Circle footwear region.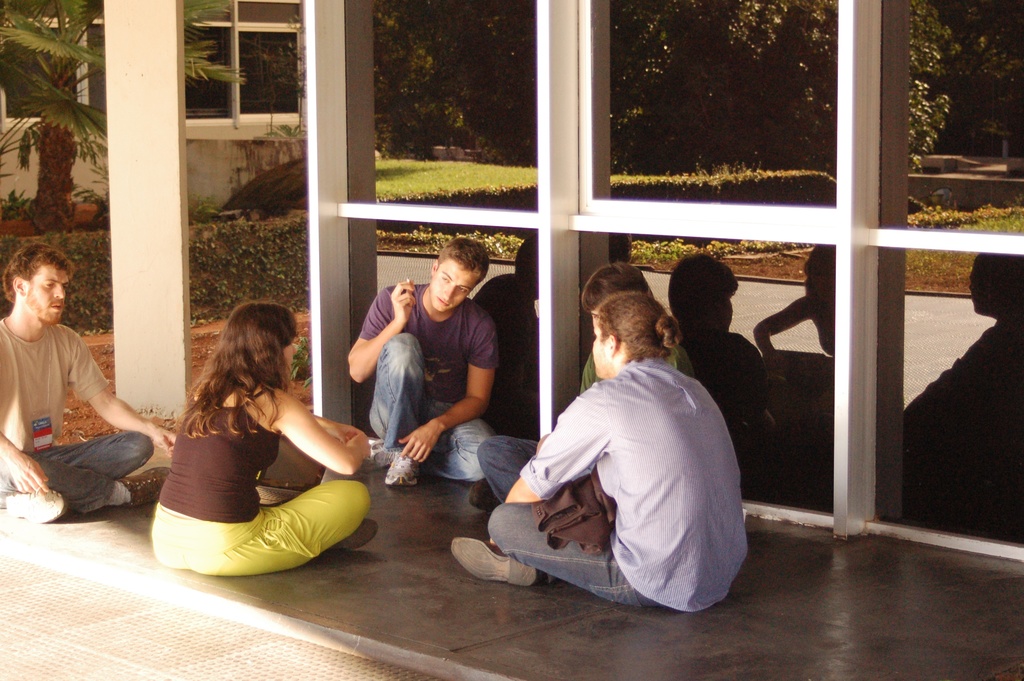
Region: Rect(468, 479, 497, 510).
